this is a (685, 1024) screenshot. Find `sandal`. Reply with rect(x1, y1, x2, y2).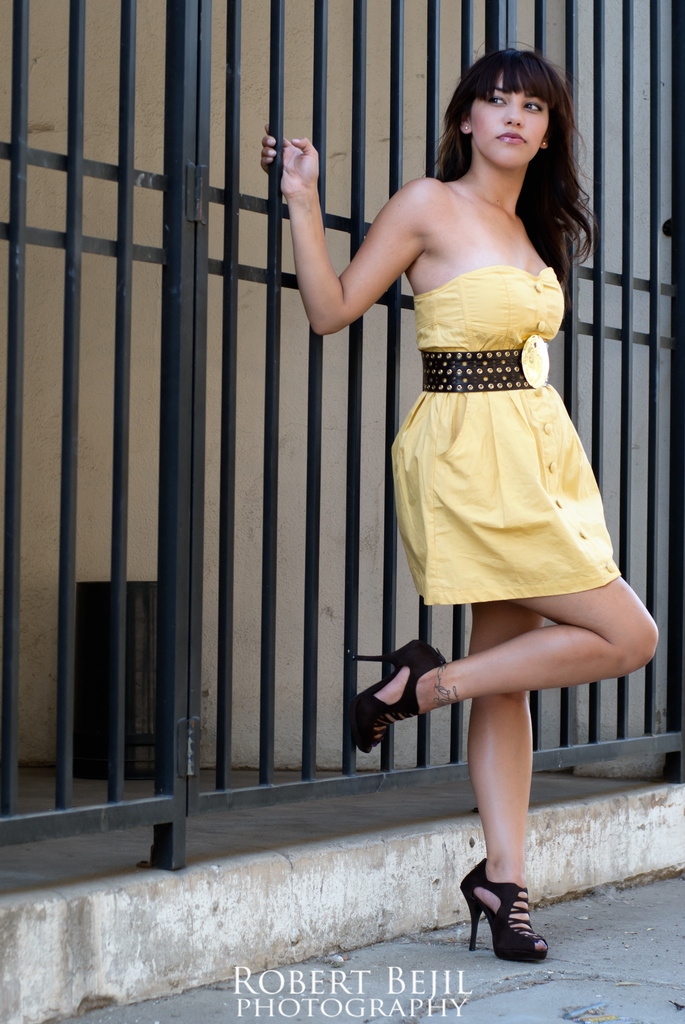
rect(460, 861, 552, 959).
